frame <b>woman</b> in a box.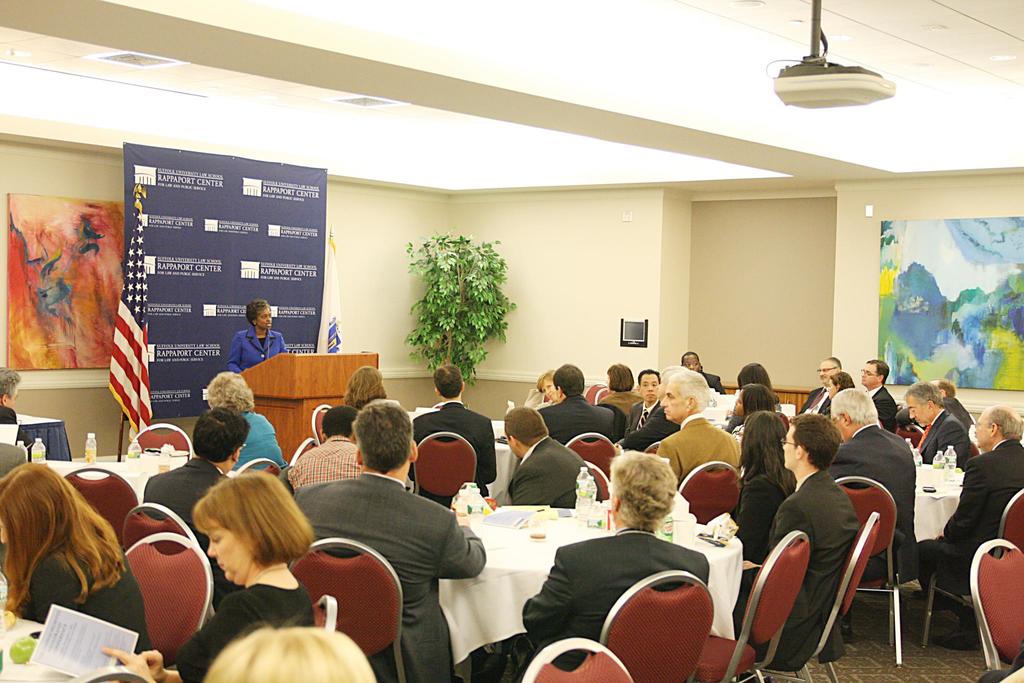
[x1=227, y1=295, x2=289, y2=370].
